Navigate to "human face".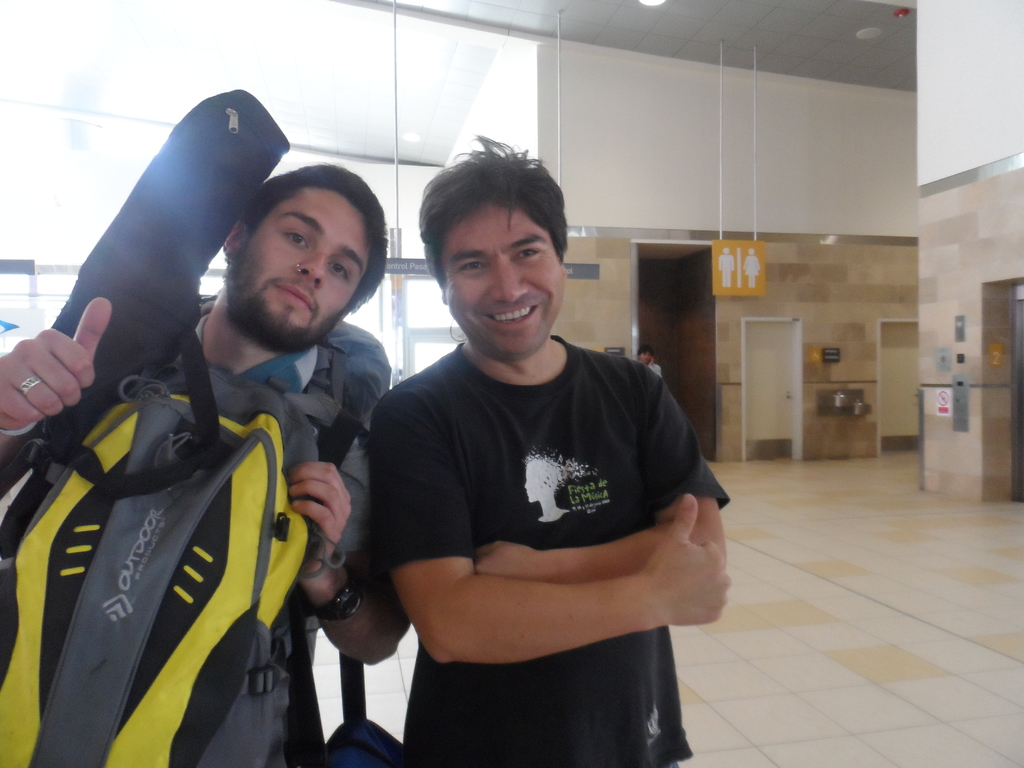
Navigation target: [640,349,651,365].
